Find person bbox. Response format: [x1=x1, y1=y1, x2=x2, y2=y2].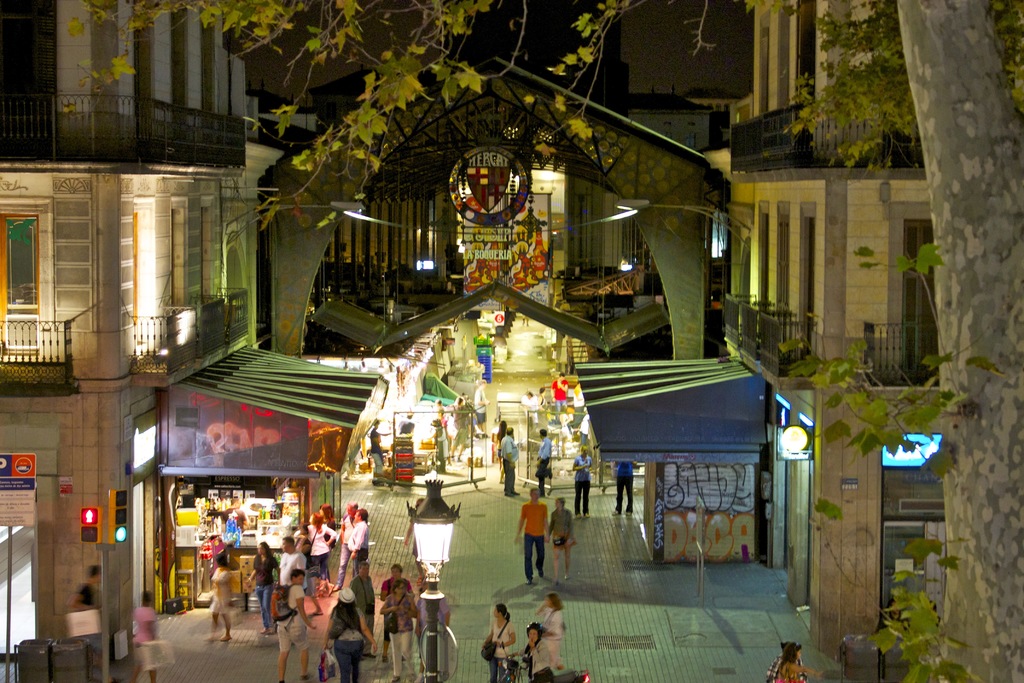
[x1=530, y1=595, x2=560, y2=655].
